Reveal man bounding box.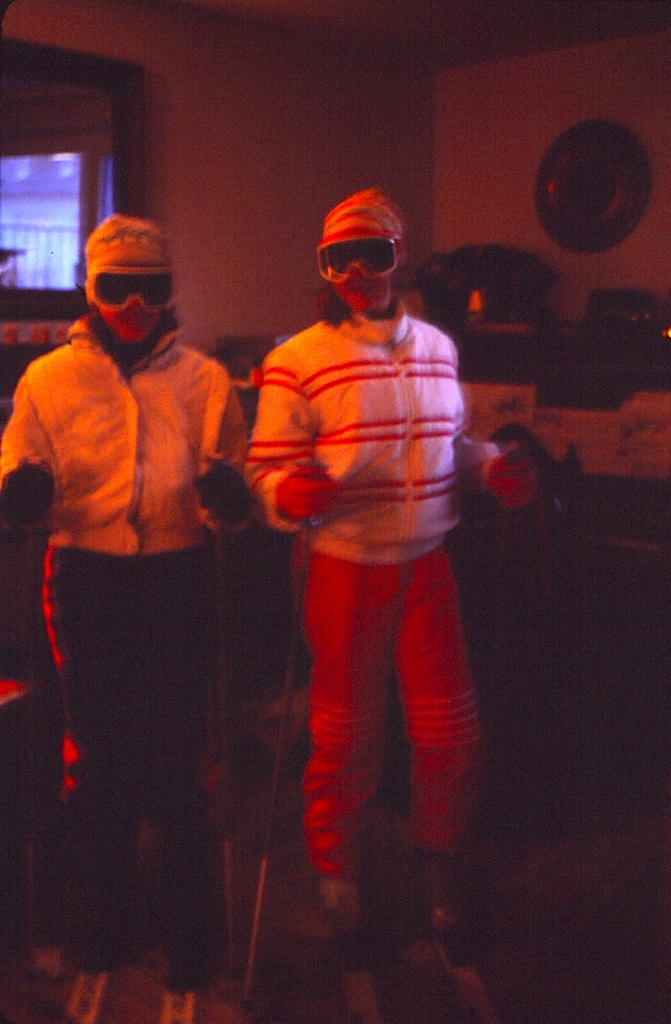
Revealed: pyautogui.locateOnScreen(230, 186, 505, 1010).
